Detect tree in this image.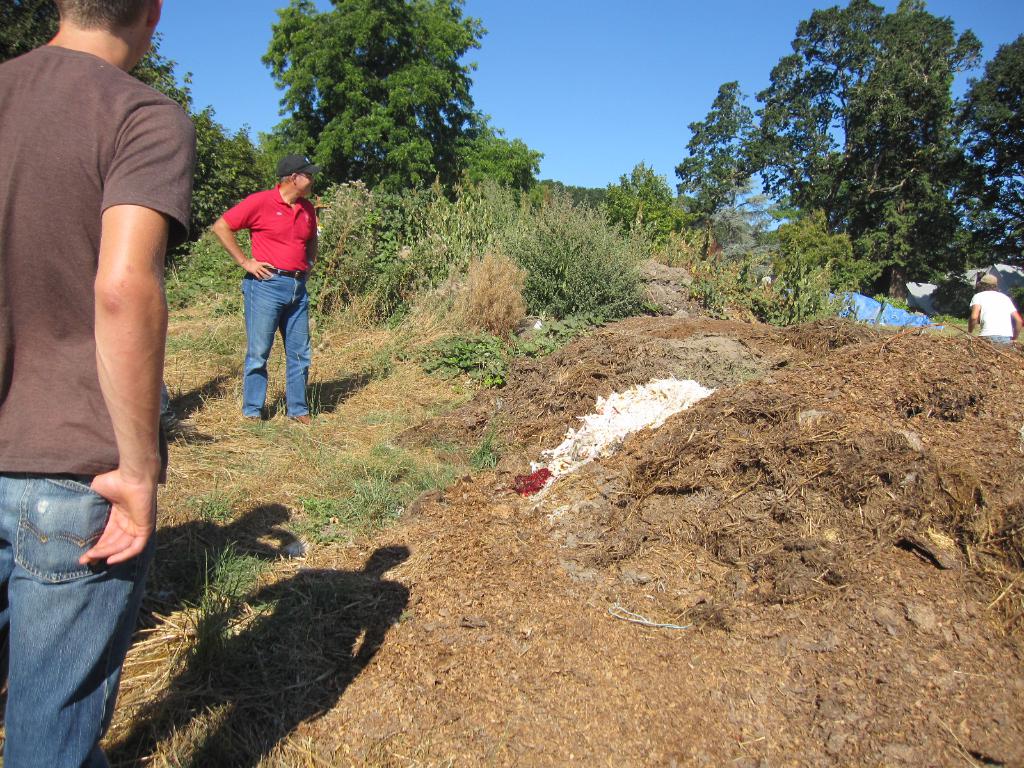
Detection: select_region(0, 0, 281, 257).
